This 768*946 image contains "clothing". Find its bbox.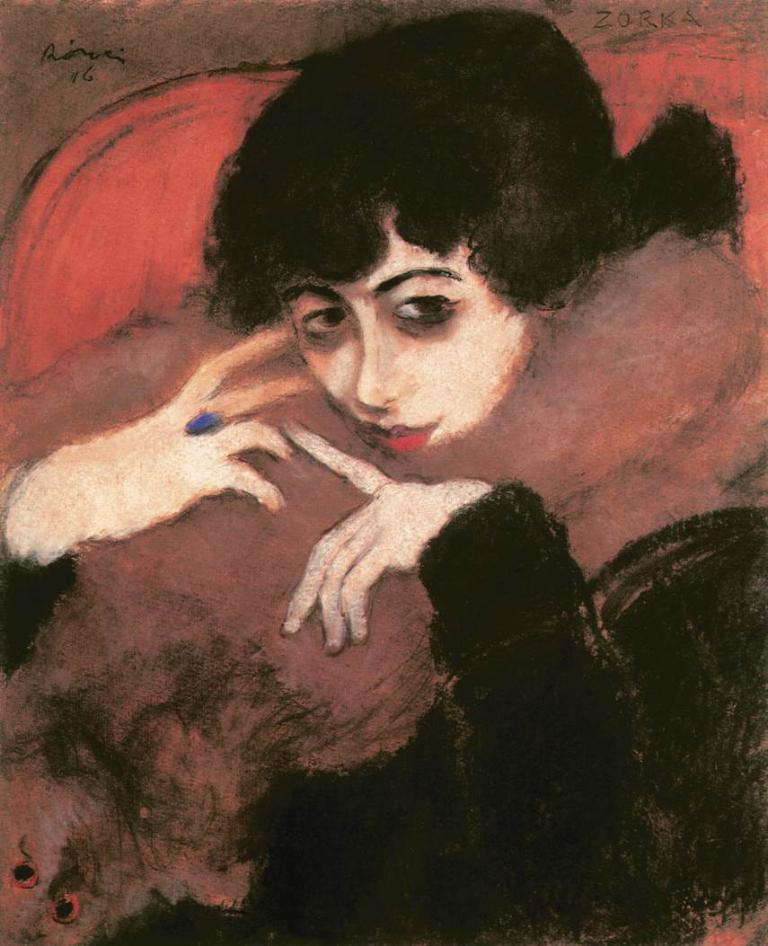
[x1=0, y1=223, x2=767, y2=945].
